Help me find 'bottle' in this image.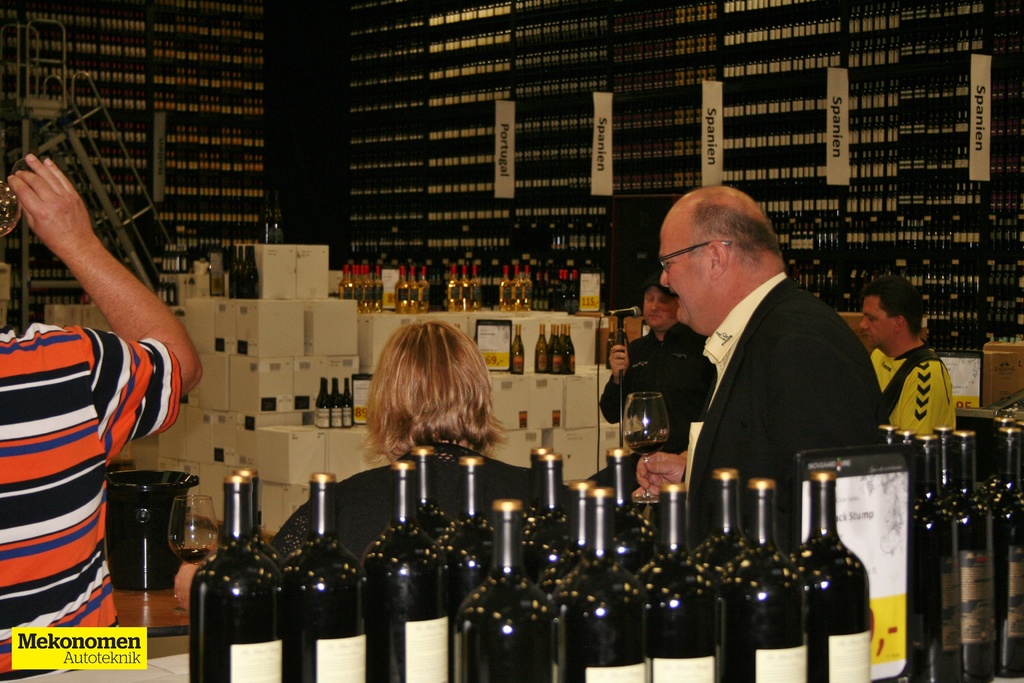
Found it: [354, 268, 365, 306].
